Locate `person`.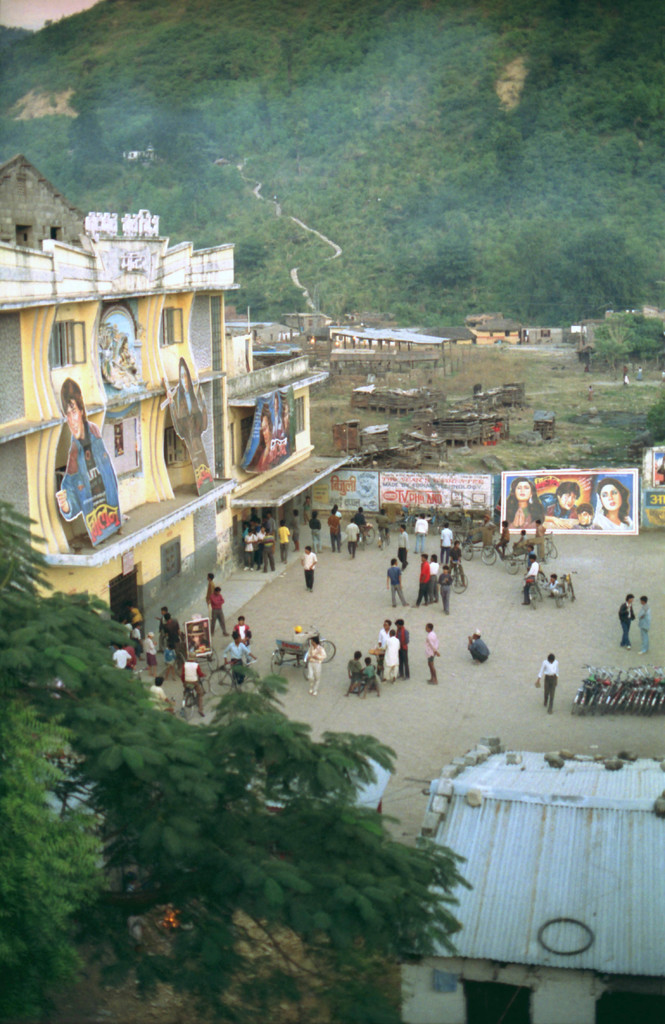
Bounding box: [left=272, top=395, right=283, bottom=430].
